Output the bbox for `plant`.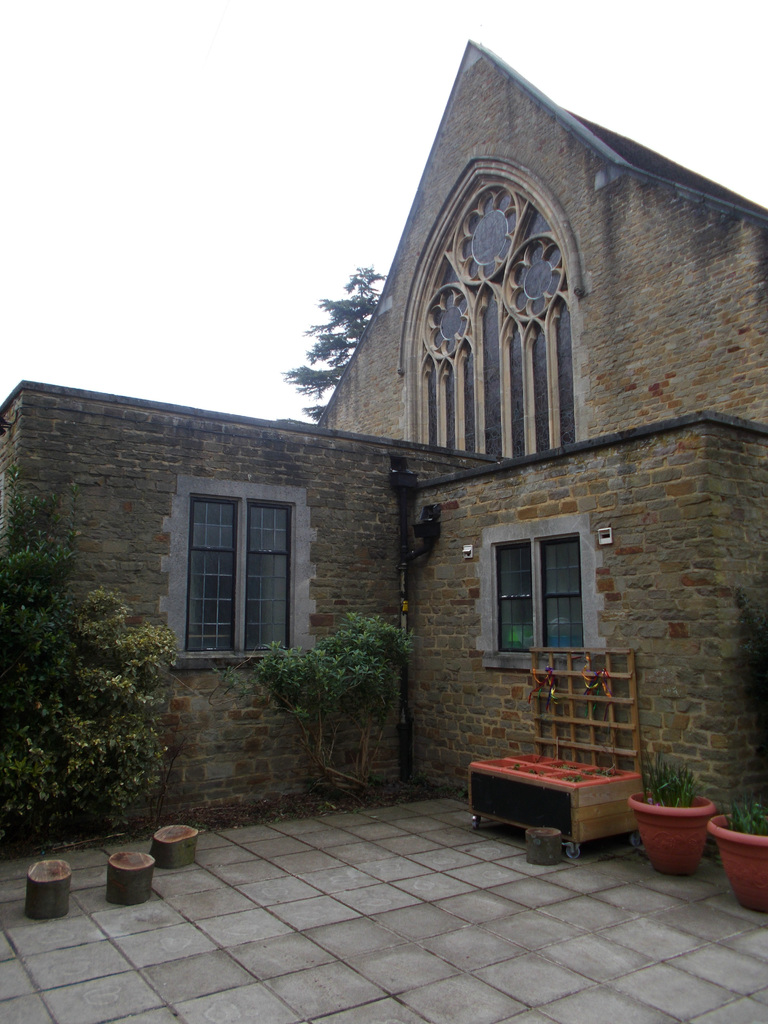
(646, 764, 703, 805).
